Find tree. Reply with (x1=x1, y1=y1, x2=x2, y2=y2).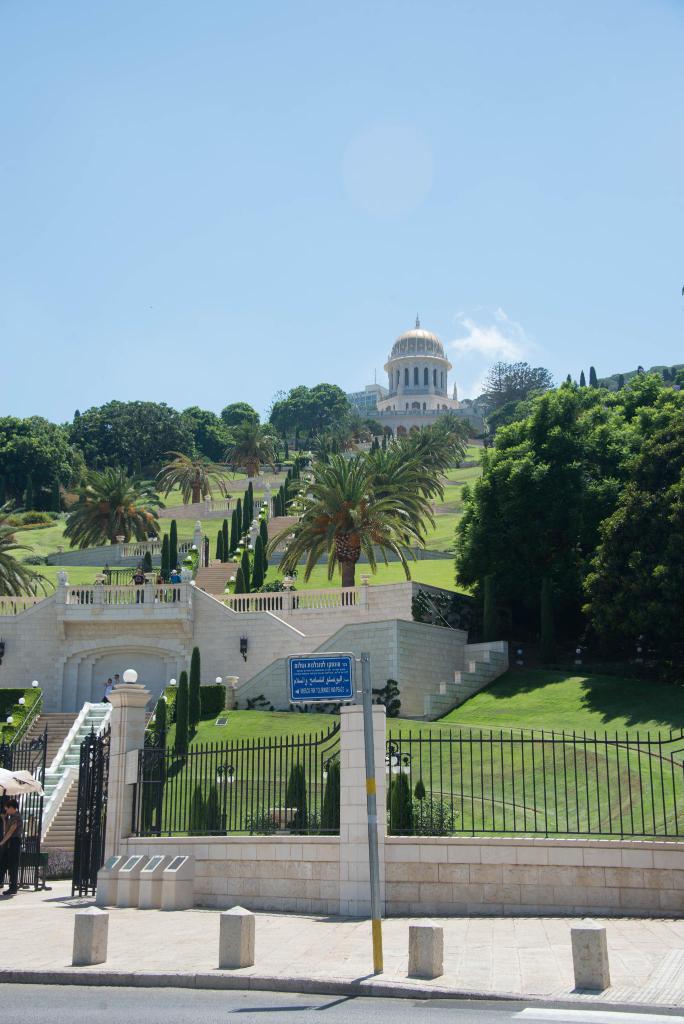
(x1=151, y1=445, x2=231, y2=511).
